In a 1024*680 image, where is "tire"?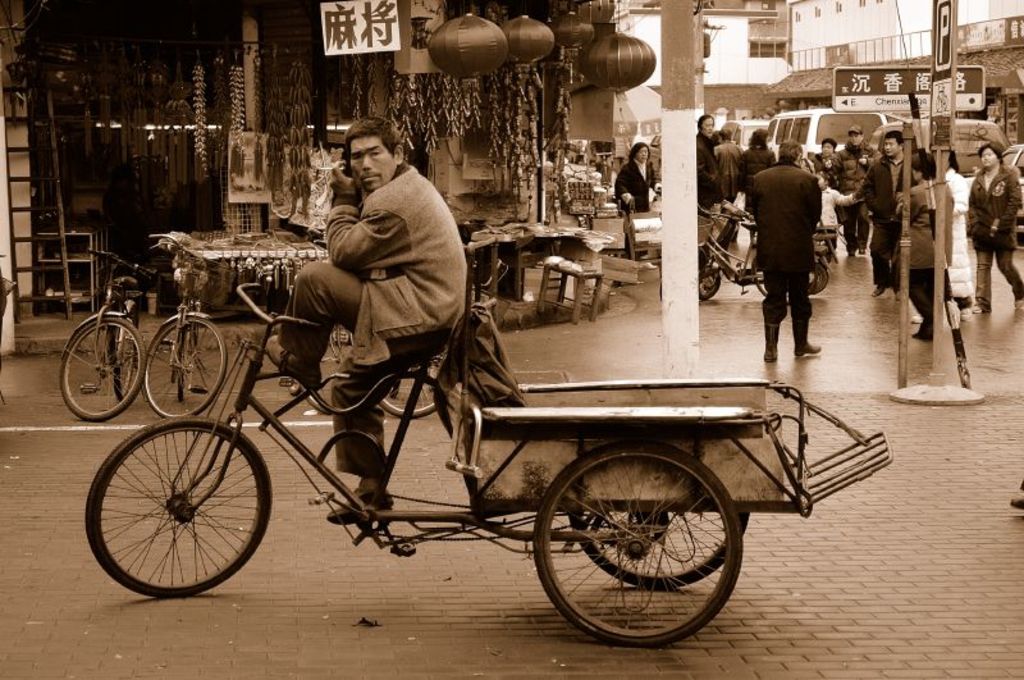
(695, 263, 722, 300).
